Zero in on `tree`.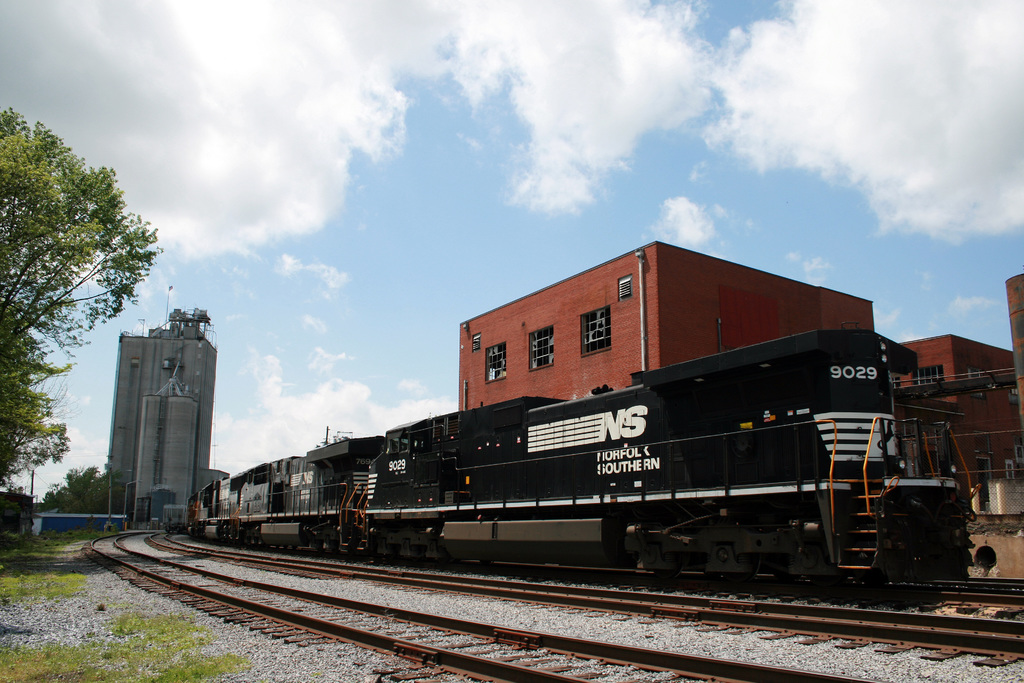
Zeroed in: rect(0, 101, 164, 495).
